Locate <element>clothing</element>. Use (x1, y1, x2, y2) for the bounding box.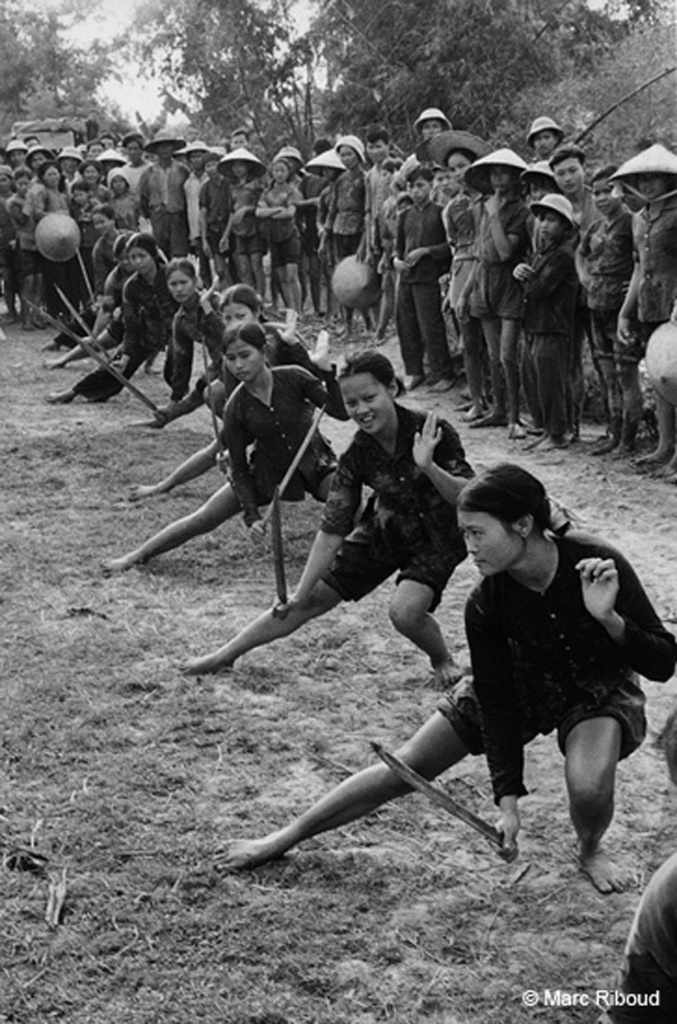
(178, 169, 216, 253).
